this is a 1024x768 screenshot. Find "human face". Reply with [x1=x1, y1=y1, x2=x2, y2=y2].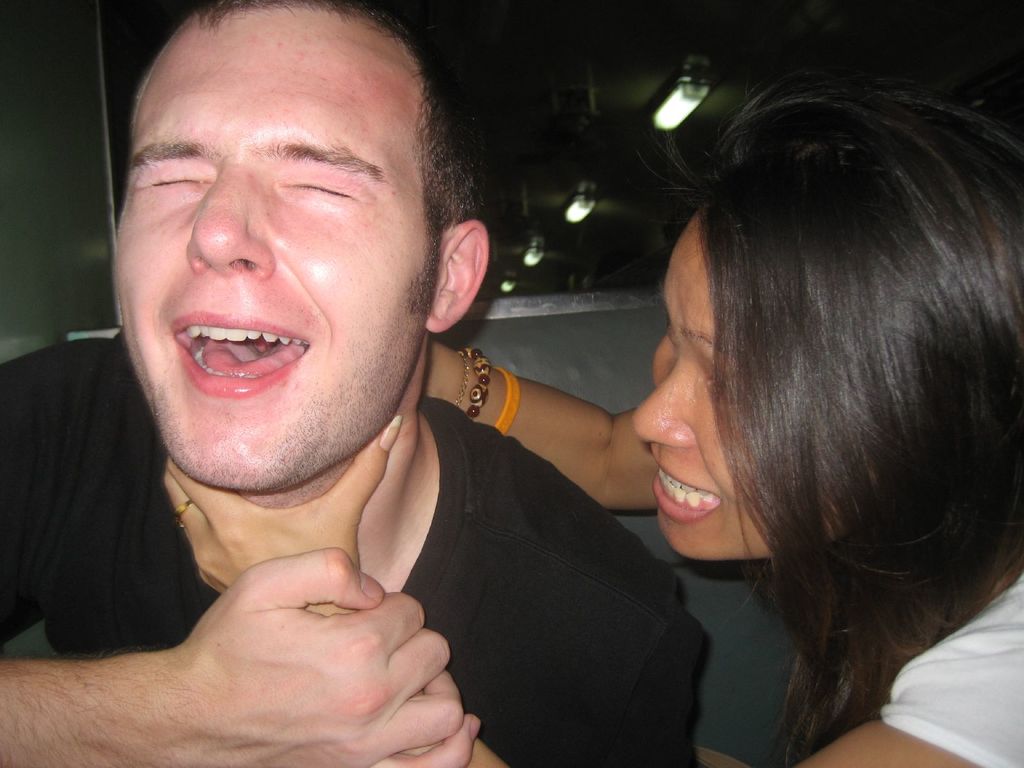
[x1=117, y1=0, x2=427, y2=498].
